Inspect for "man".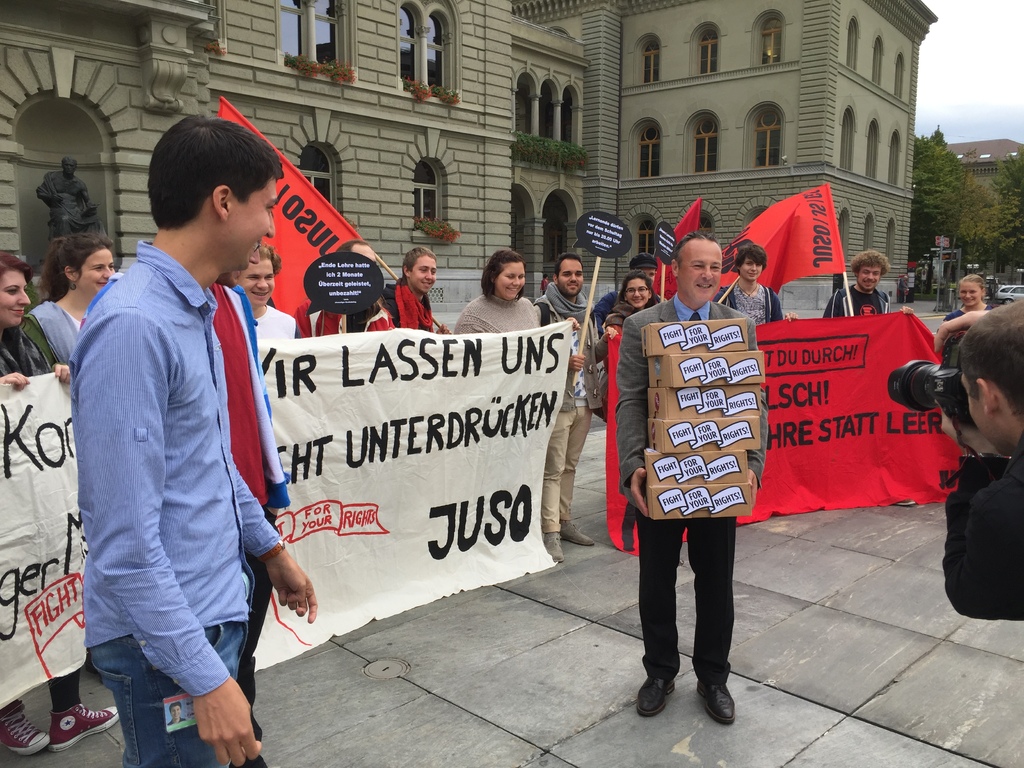
Inspection: Rect(613, 248, 669, 308).
